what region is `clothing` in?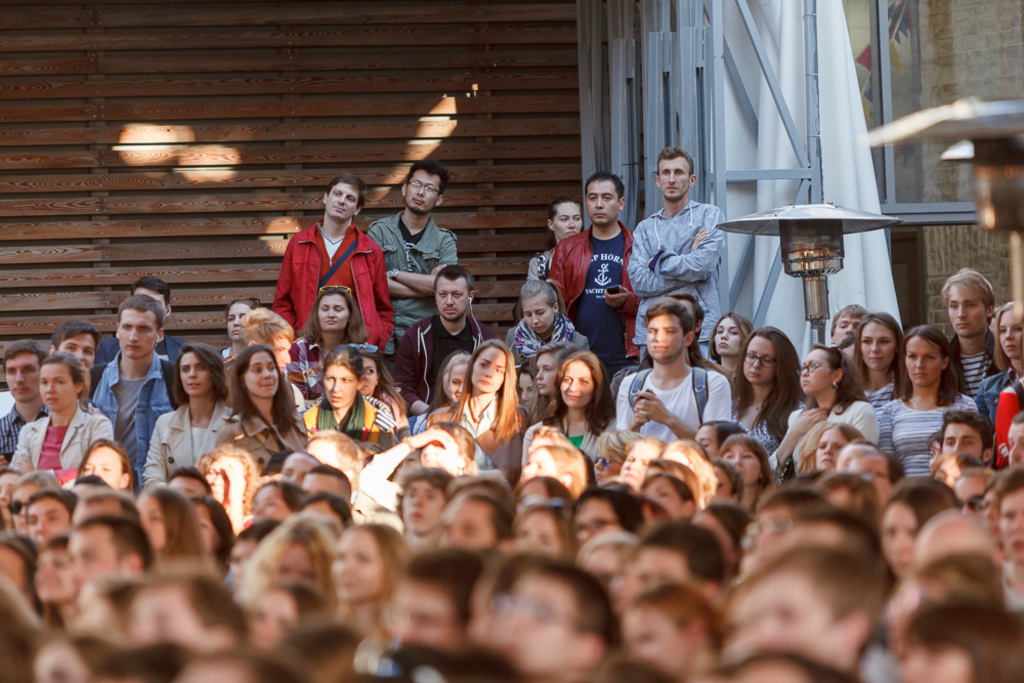
crop(91, 335, 189, 362).
